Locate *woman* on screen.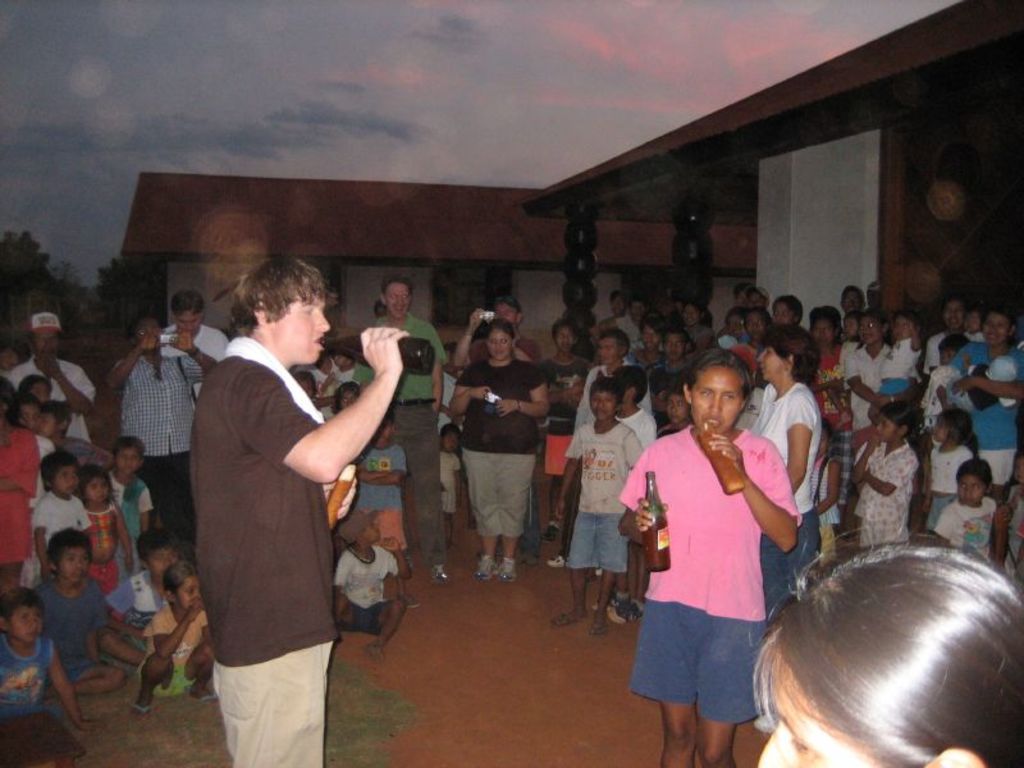
On screen at [left=741, top=321, right=824, bottom=632].
